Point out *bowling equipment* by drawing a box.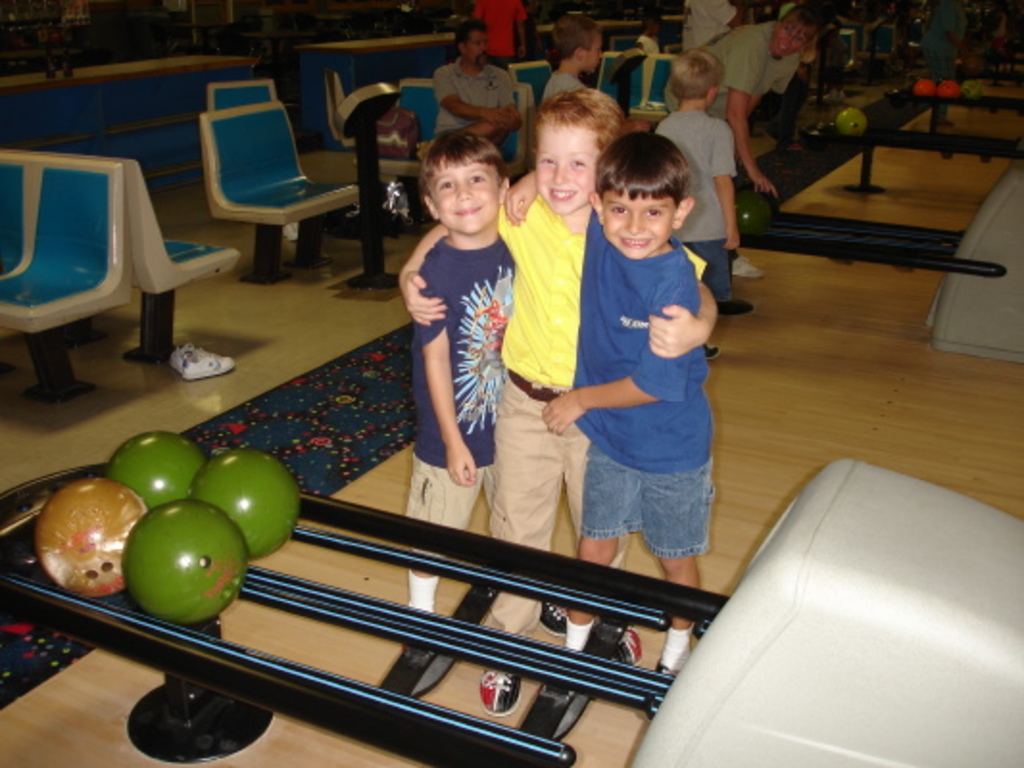
x1=0, y1=434, x2=1022, y2=766.
